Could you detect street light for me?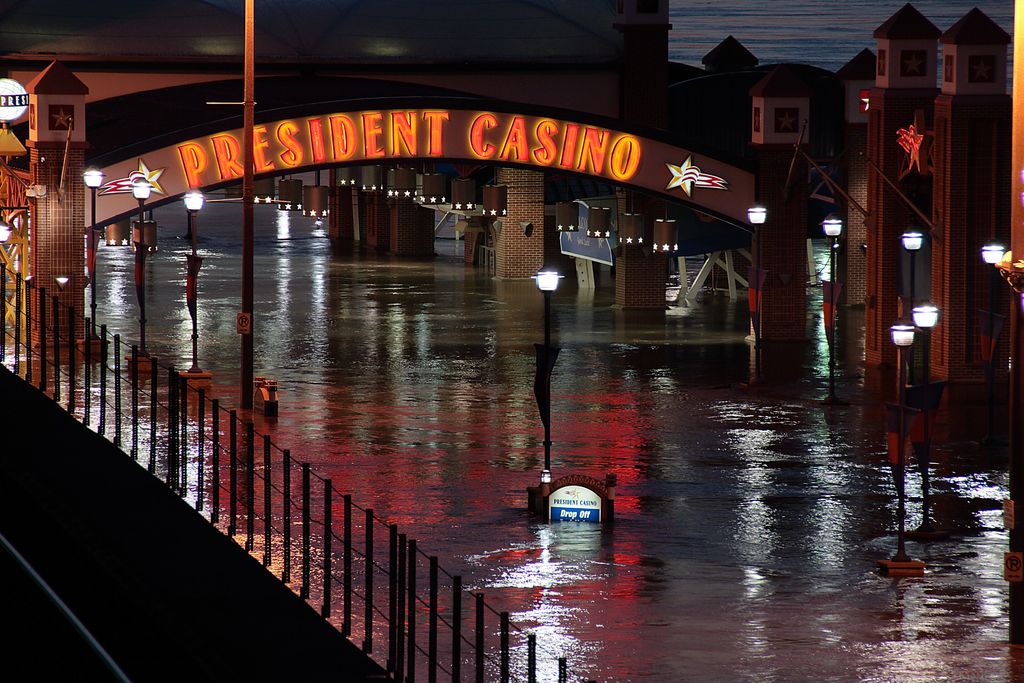
Detection result: left=182, top=186, right=207, bottom=373.
